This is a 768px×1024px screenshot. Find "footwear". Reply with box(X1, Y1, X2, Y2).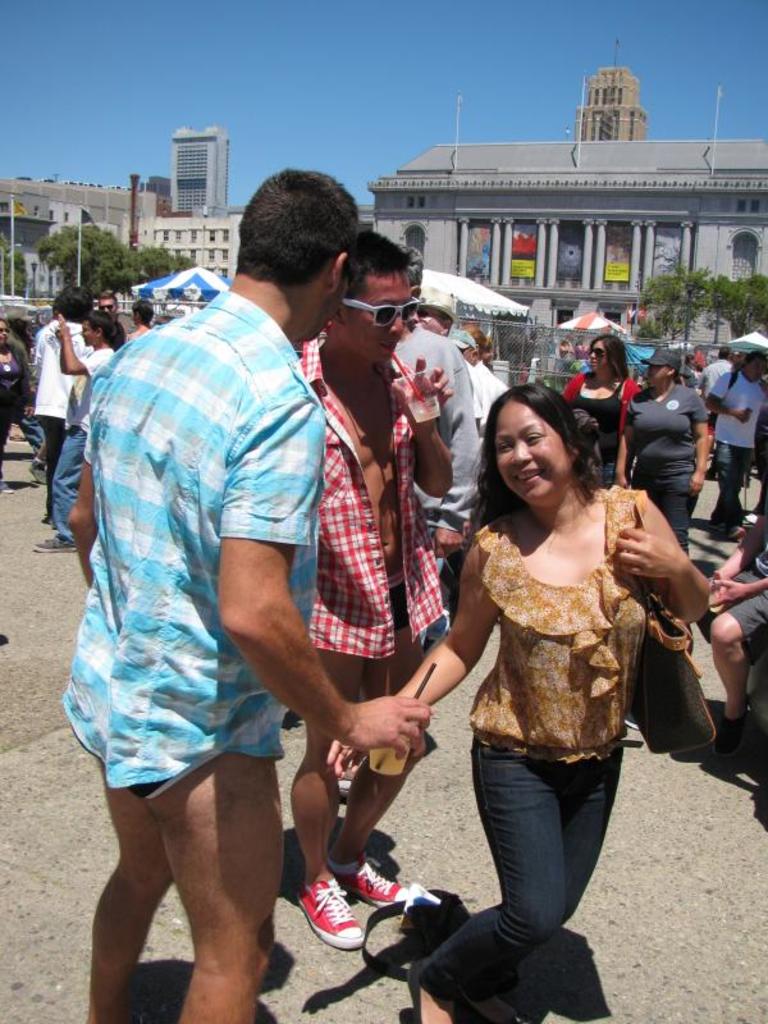
box(27, 454, 50, 483).
